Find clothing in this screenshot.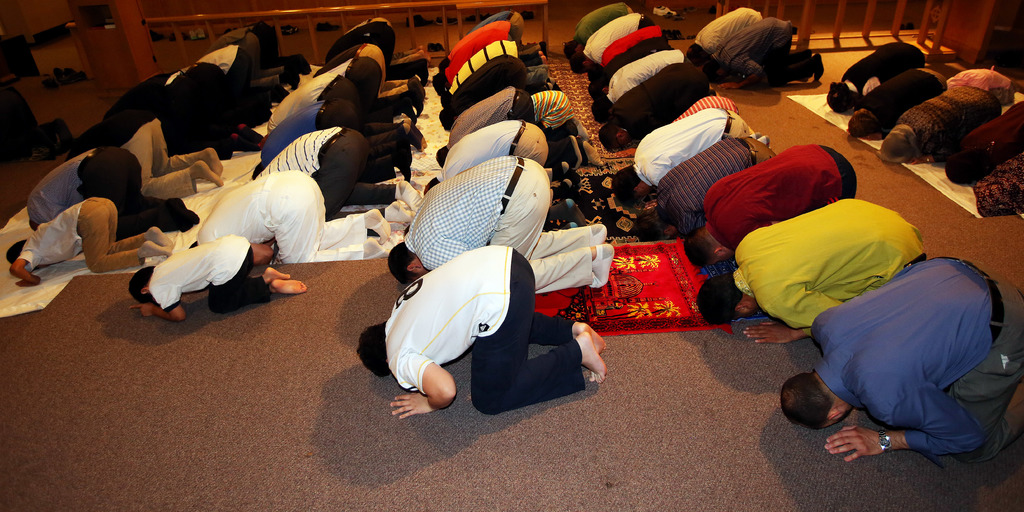
The bounding box for clothing is 655 131 781 244.
